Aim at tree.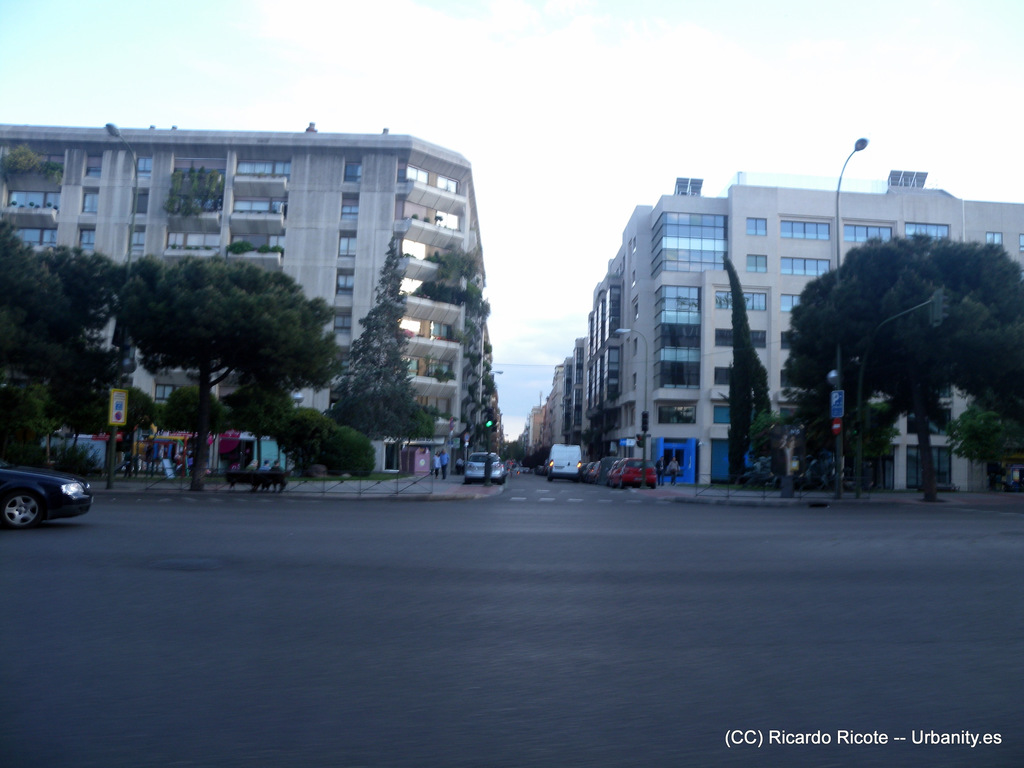
Aimed at [710,258,764,479].
